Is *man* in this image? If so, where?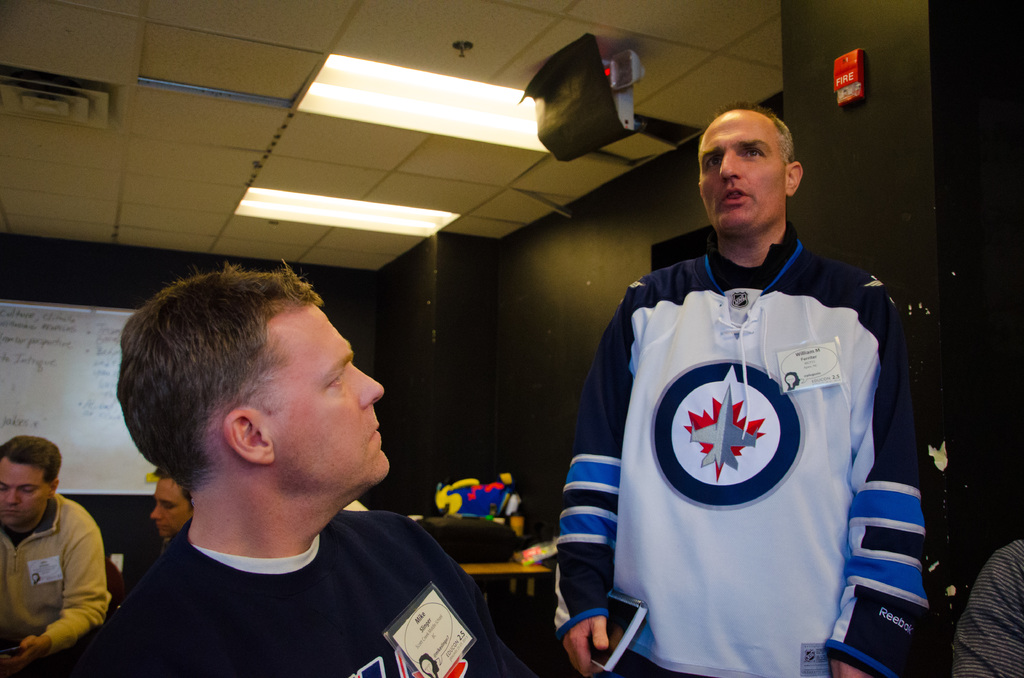
Yes, at [x1=124, y1=460, x2=221, y2=611].
